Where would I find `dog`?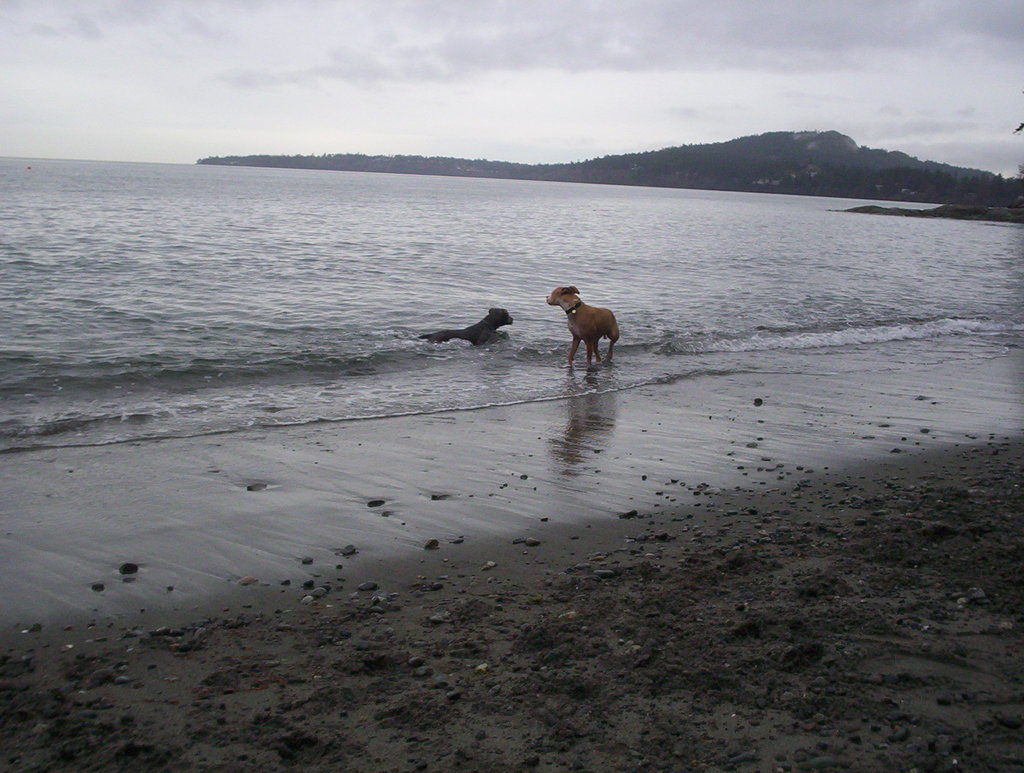
At l=546, t=284, r=621, b=369.
